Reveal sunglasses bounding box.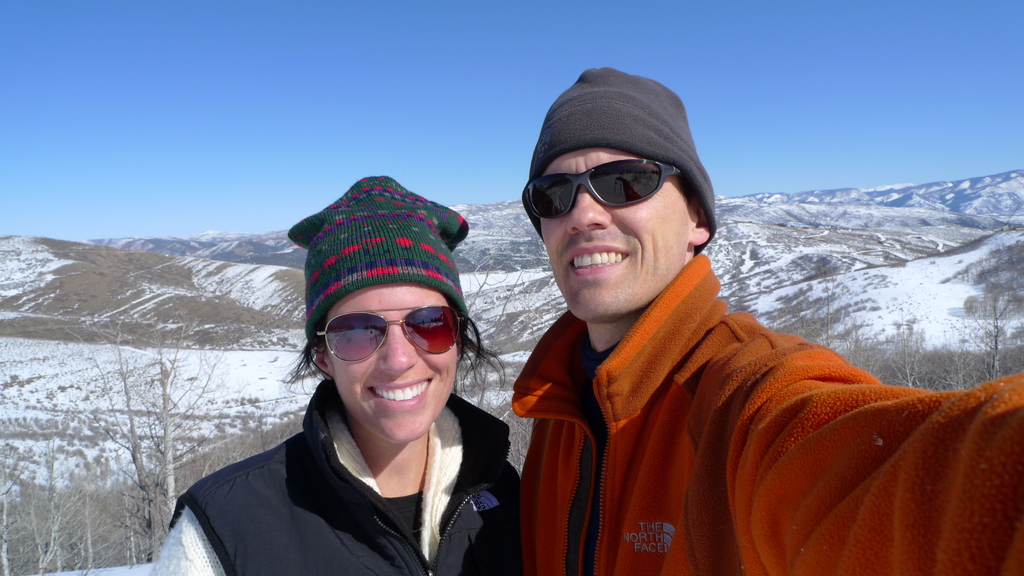
Revealed: BBox(316, 303, 467, 364).
